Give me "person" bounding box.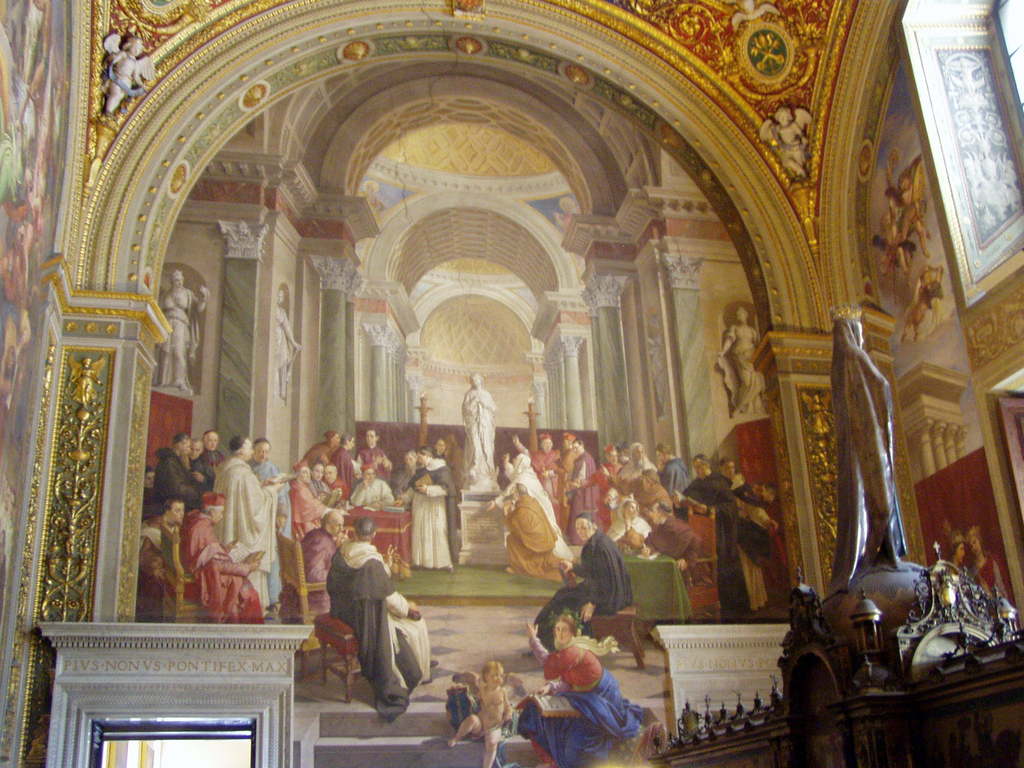
pyautogui.locateOnScreen(964, 524, 1016, 606).
